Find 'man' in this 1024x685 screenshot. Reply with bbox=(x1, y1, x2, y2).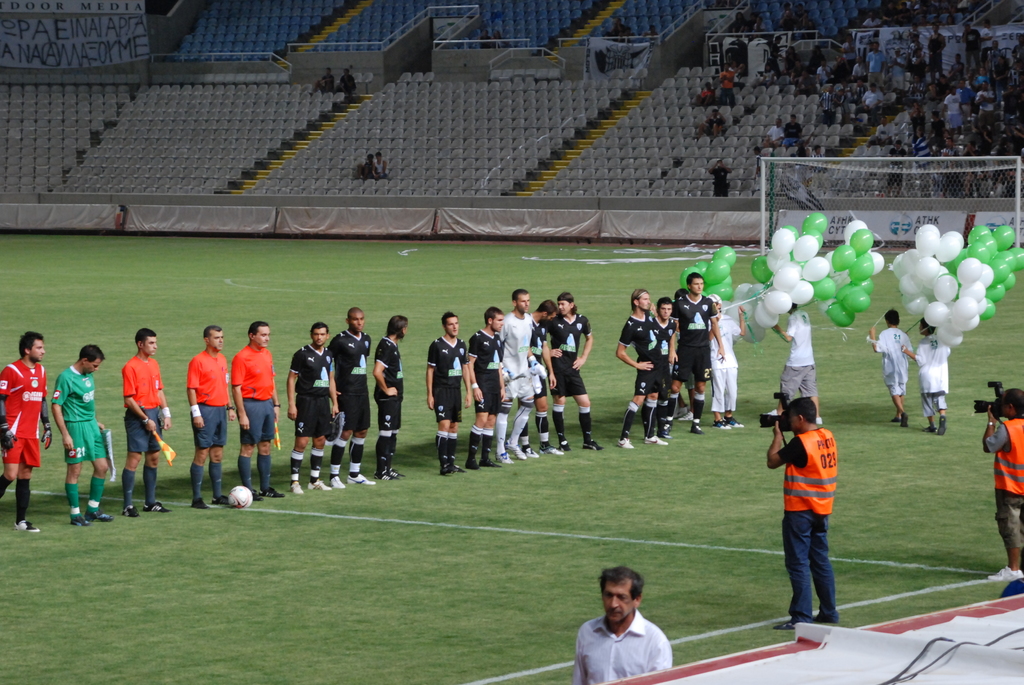
bbox=(284, 319, 339, 494).
